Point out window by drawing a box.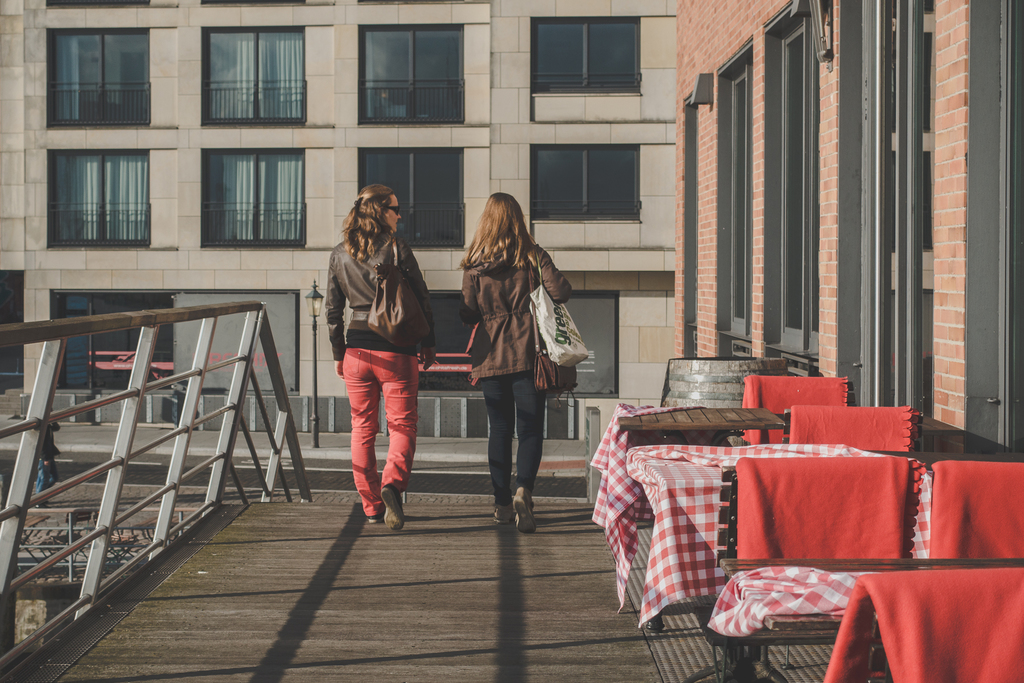
box=[530, 143, 645, 224].
